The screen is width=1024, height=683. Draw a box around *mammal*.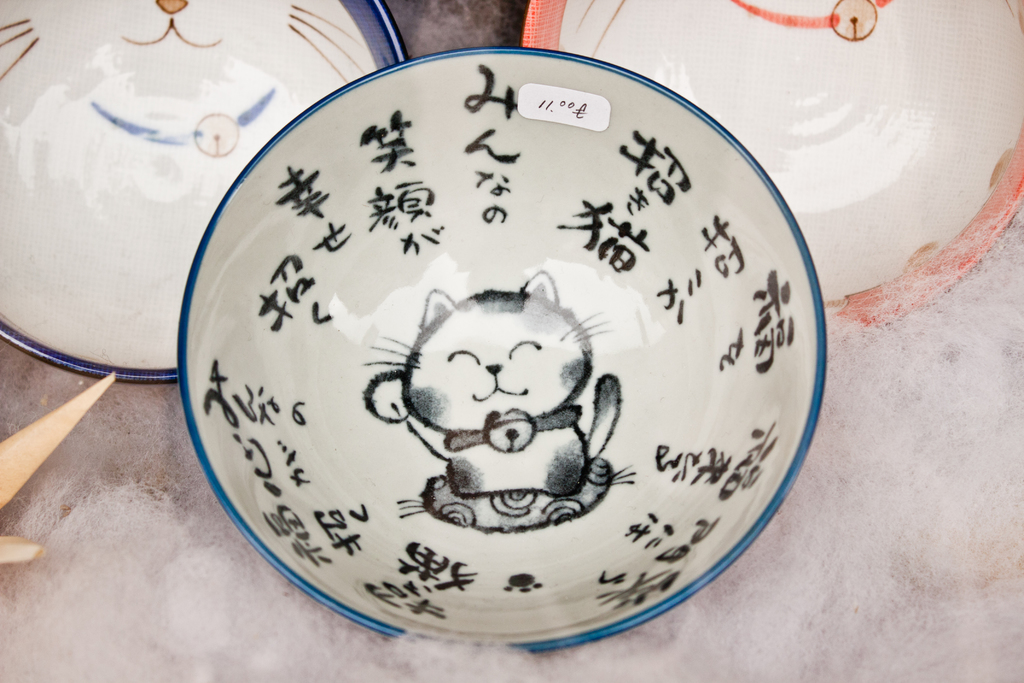
Rect(214, 0, 826, 668).
